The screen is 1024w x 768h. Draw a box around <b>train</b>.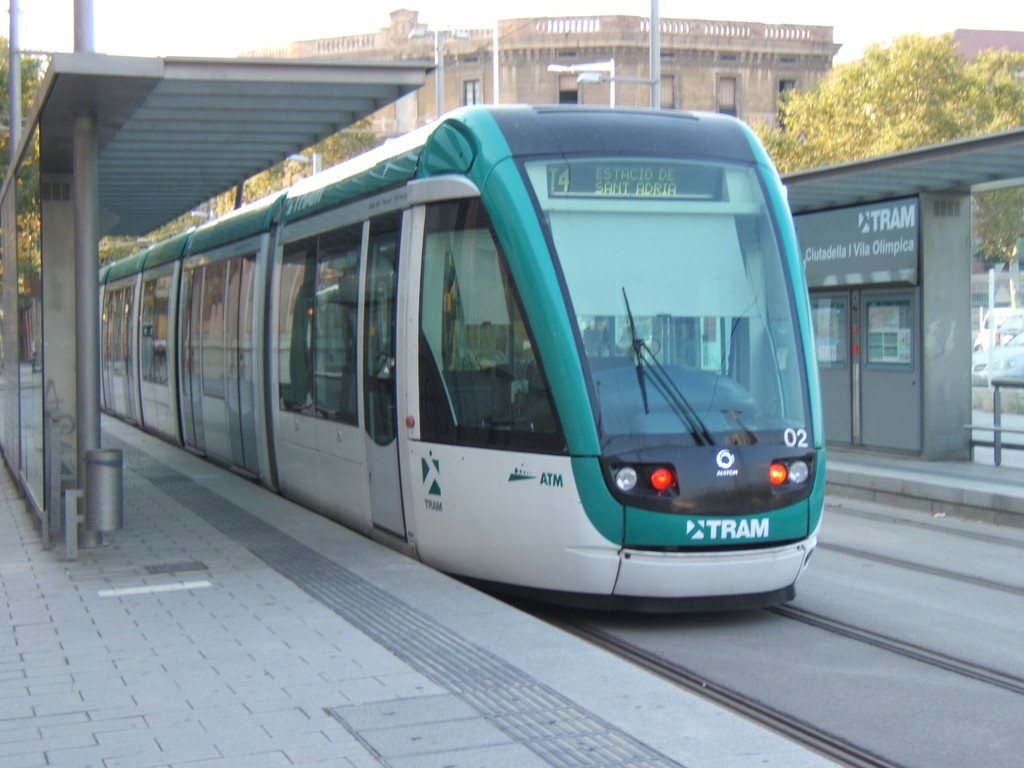
bbox(100, 102, 826, 616).
